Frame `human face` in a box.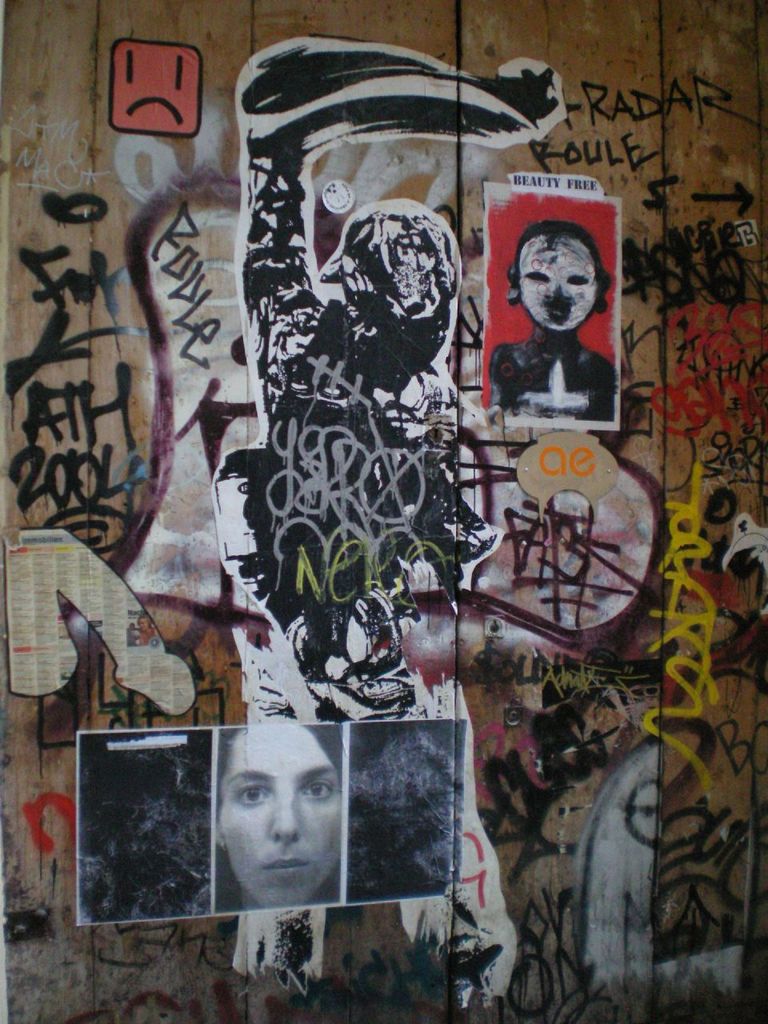
x1=219, y1=725, x2=342, y2=902.
